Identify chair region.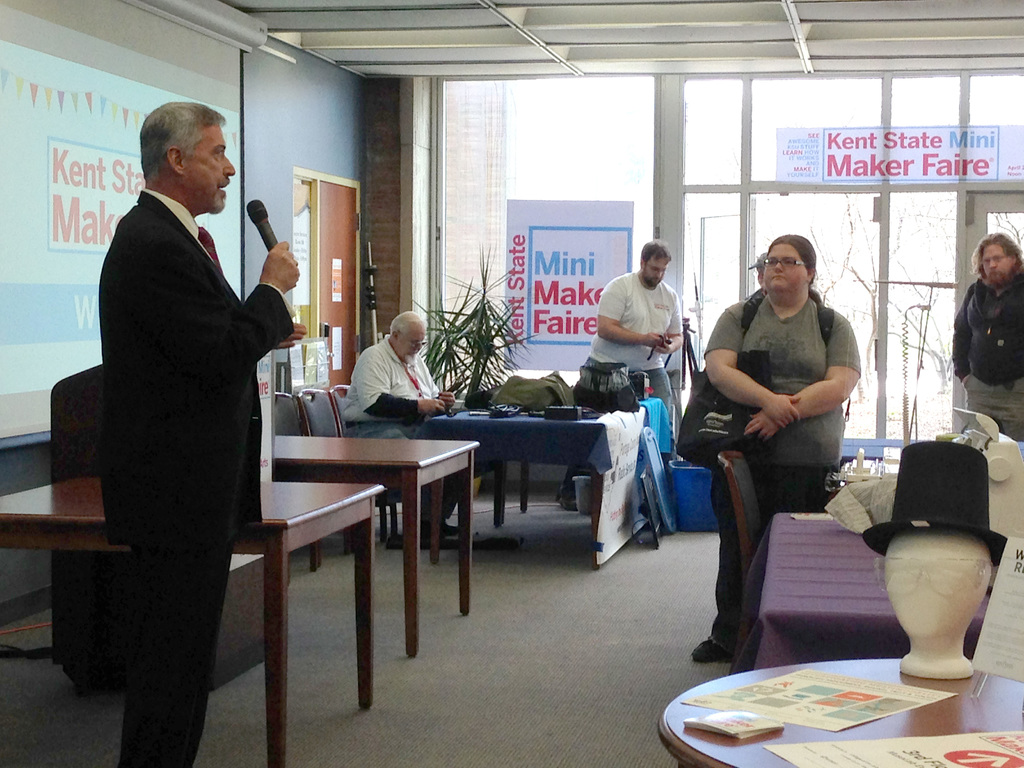
Region: detection(332, 383, 408, 538).
